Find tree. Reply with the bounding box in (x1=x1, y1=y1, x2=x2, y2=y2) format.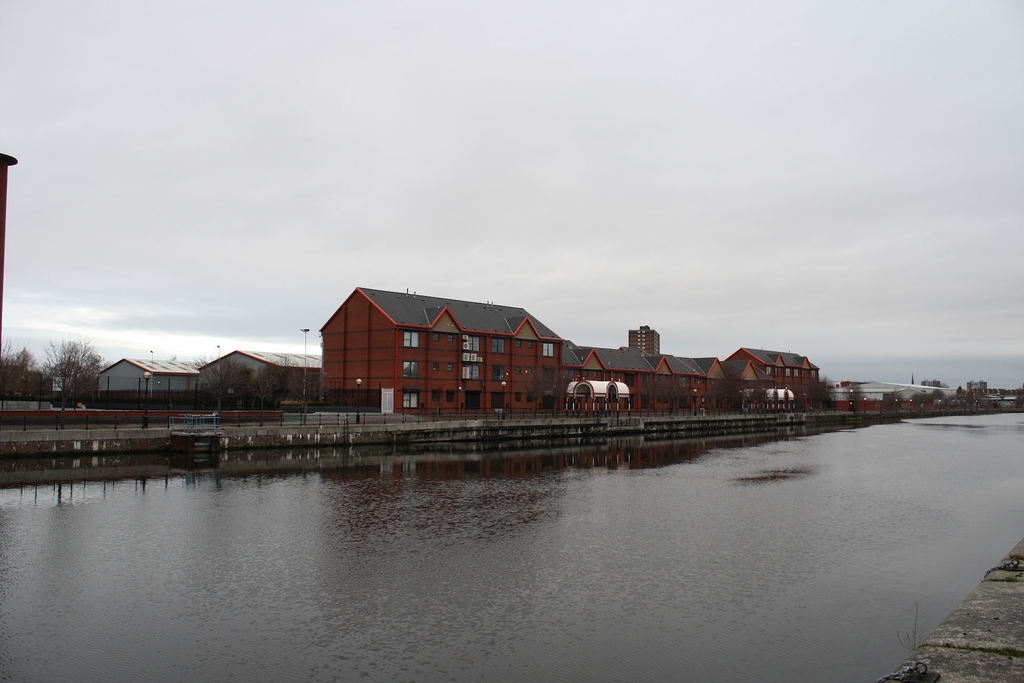
(x1=911, y1=385, x2=926, y2=407).
